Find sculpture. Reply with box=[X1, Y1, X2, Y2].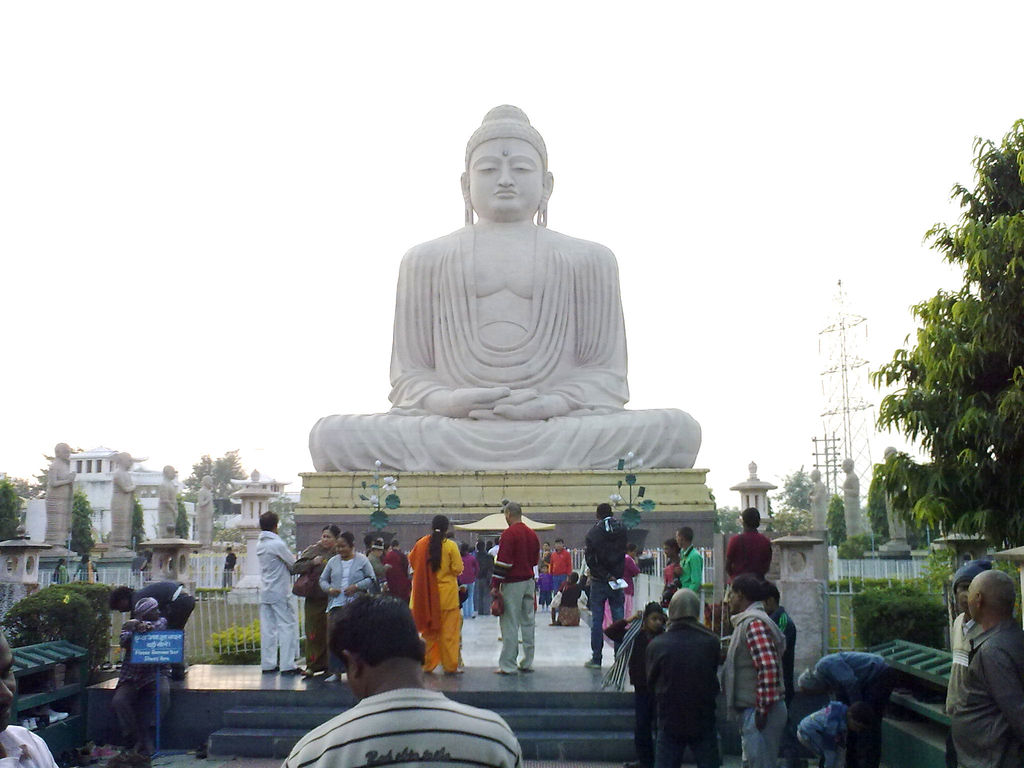
box=[291, 93, 721, 516].
